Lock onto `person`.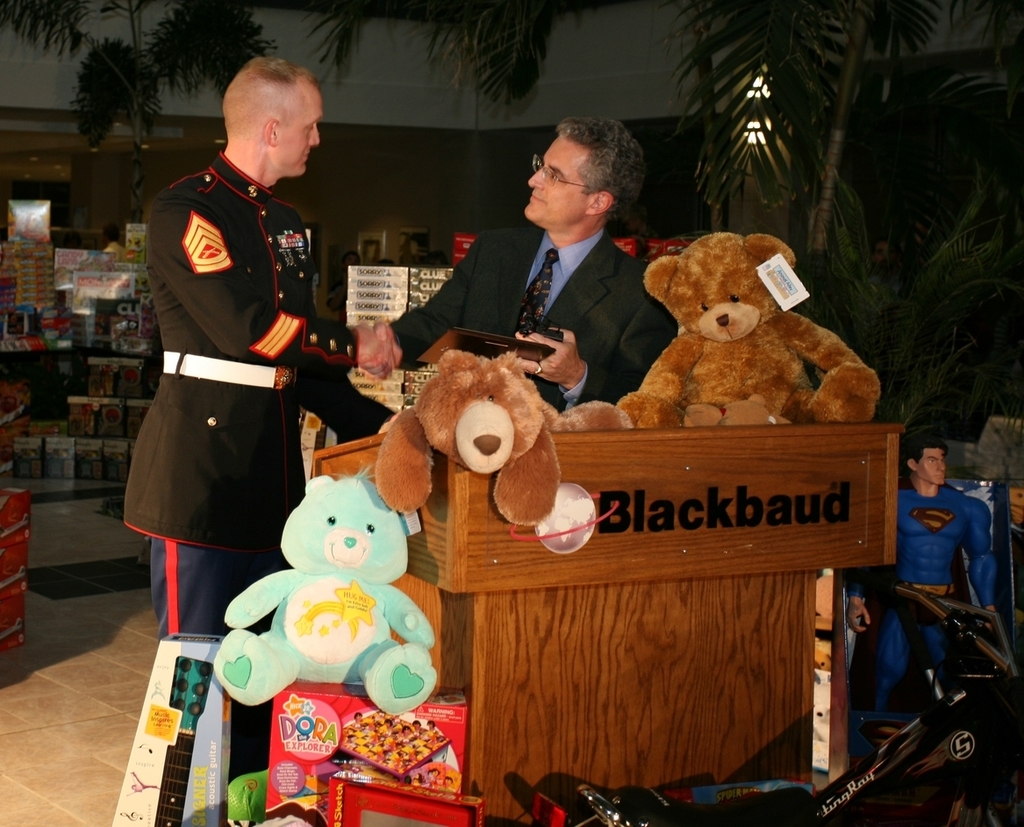
Locked: (x1=384, y1=115, x2=682, y2=421).
